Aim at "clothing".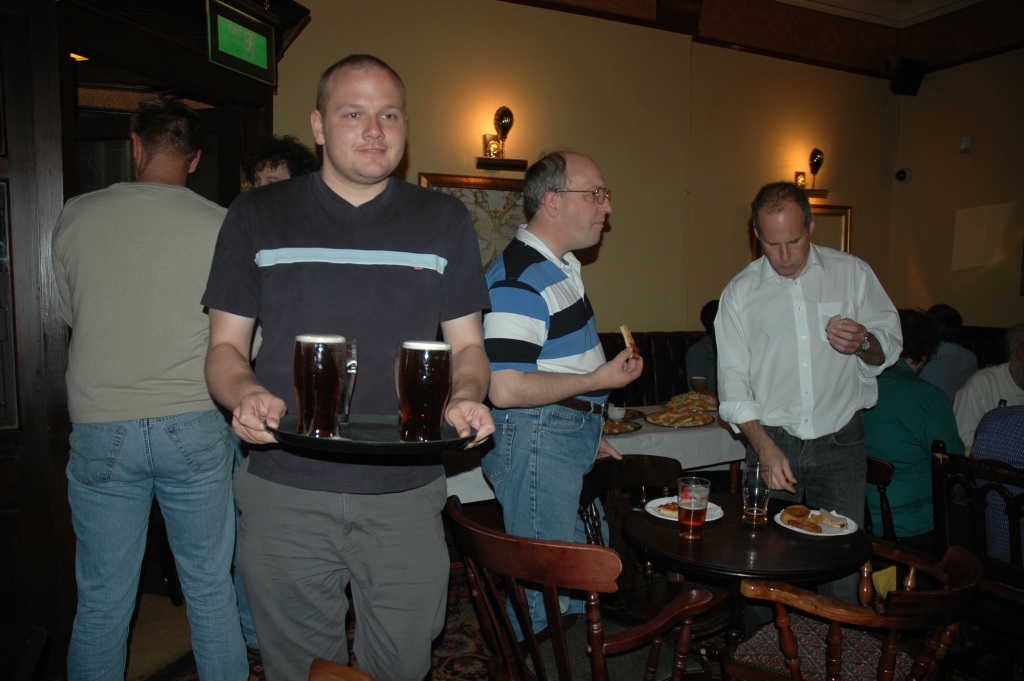
Aimed at 49,176,263,680.
